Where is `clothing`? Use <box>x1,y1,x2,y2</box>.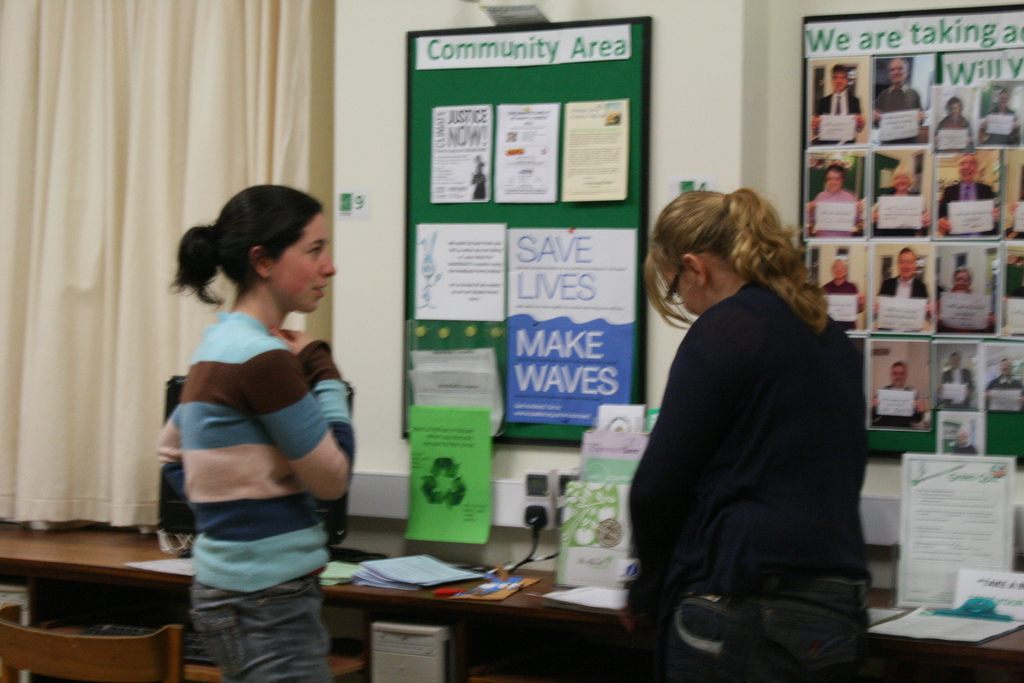
<box>815,189,856,235</box>.
